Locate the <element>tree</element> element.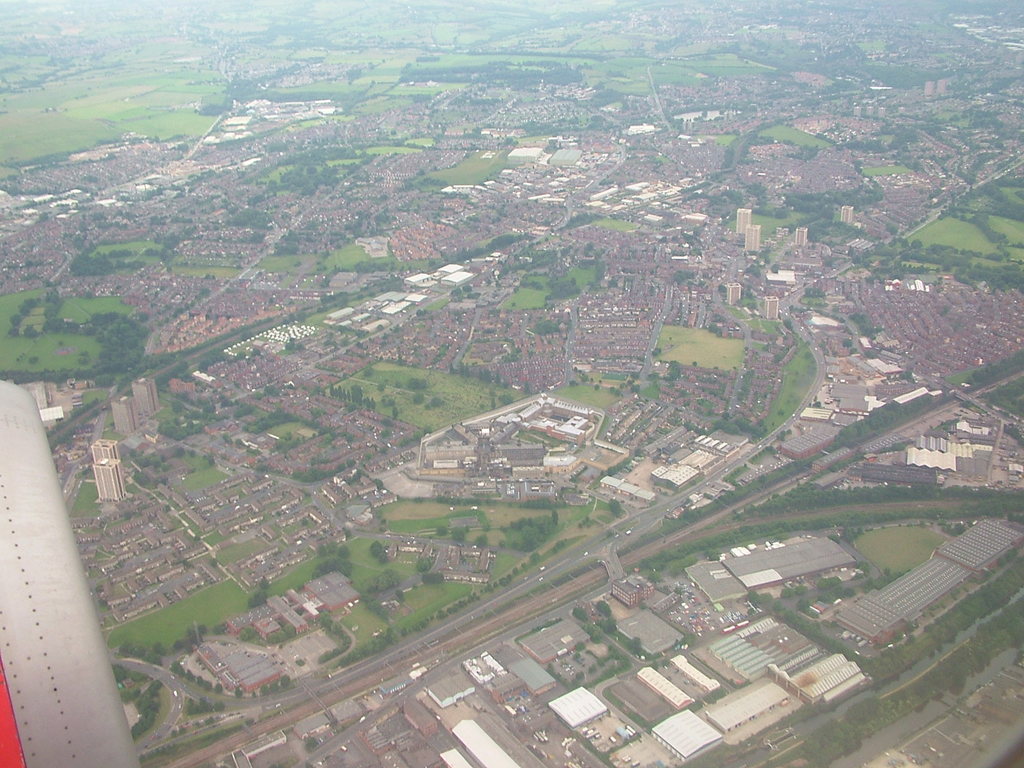
Element bbox: locate(571, 641, 598, 655).
